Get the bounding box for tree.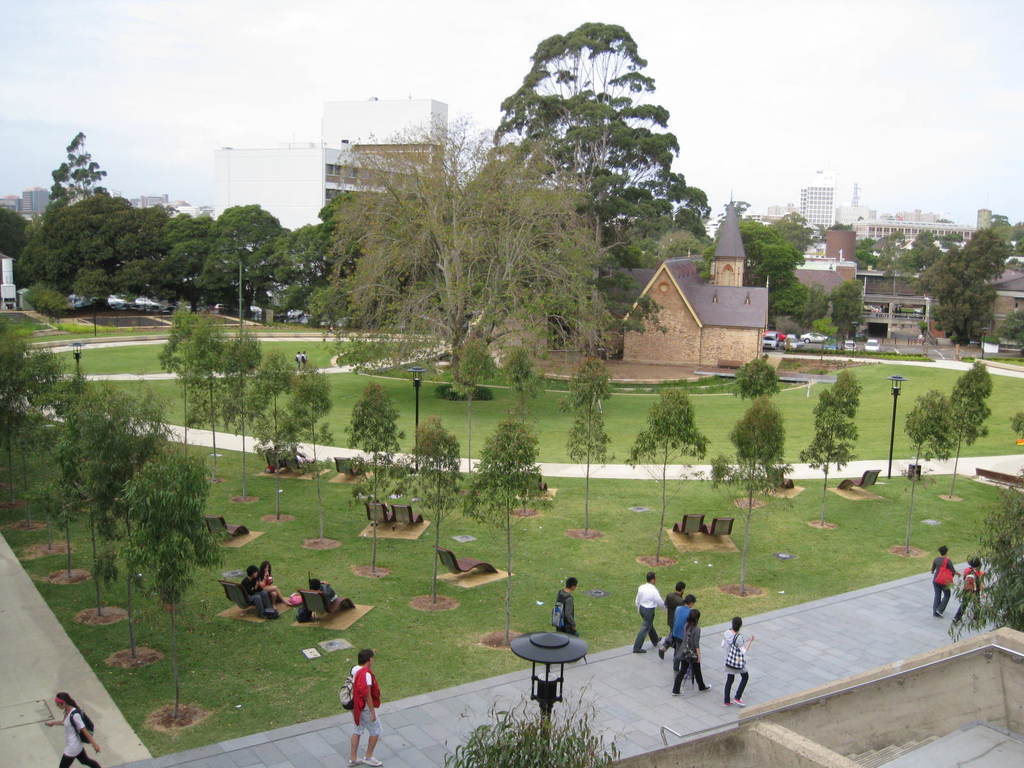
(x1=547, y1=357, x2=613, y2=538).
